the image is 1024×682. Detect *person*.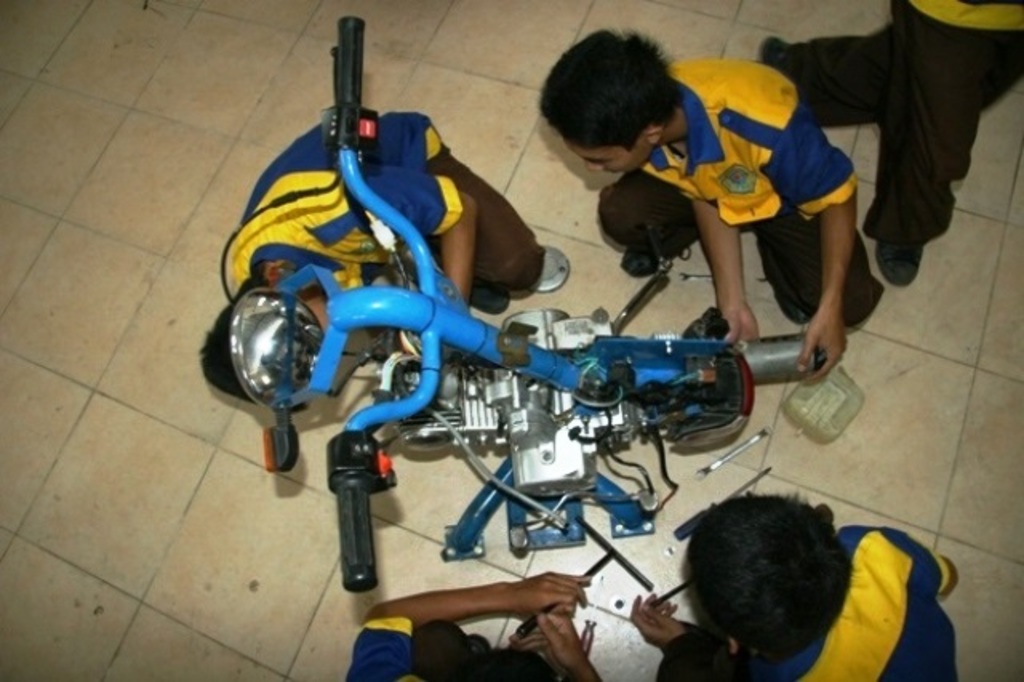
Detection: bbox(749, 0, 1022, 293).
